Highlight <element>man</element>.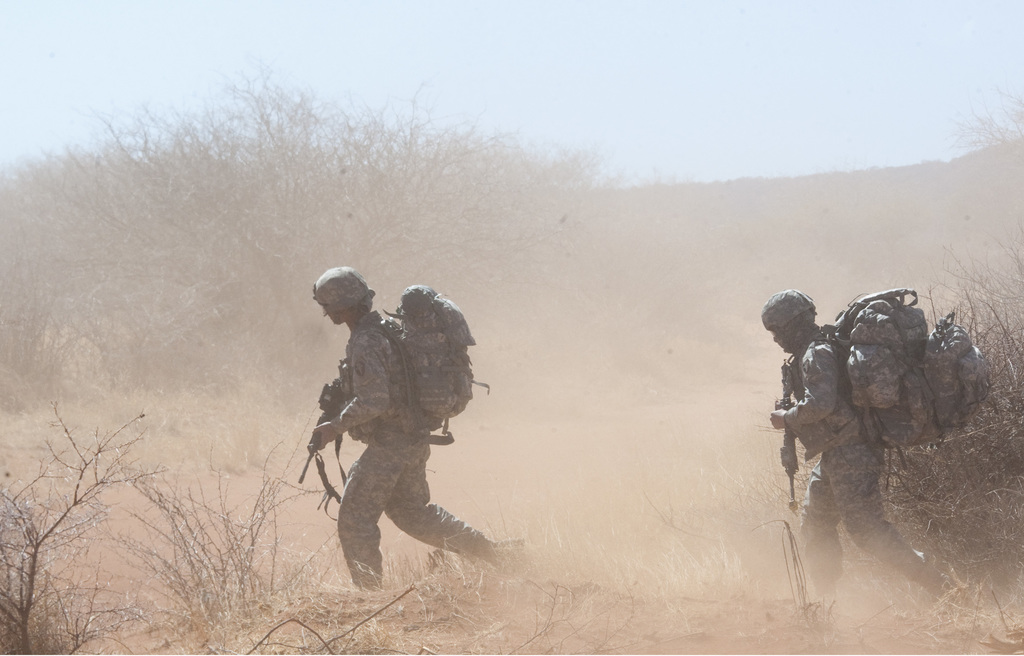
Highlighted region: rect(289, 263, 500, 612).
